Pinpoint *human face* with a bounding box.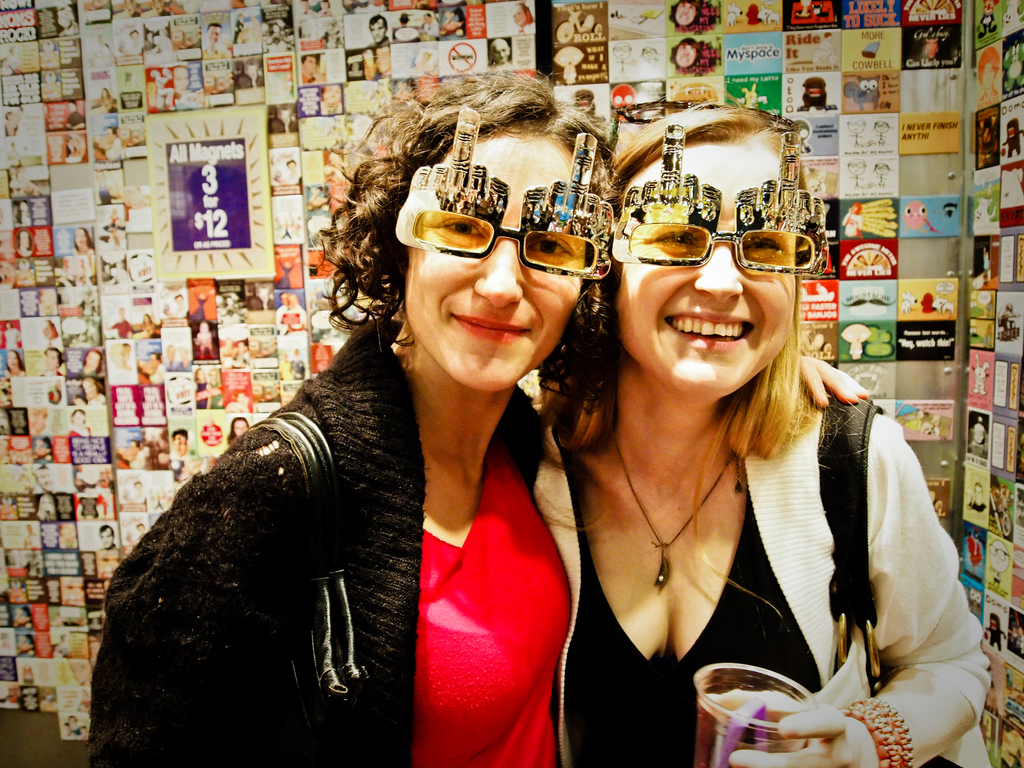
box=[171, 431, 188, 458].
